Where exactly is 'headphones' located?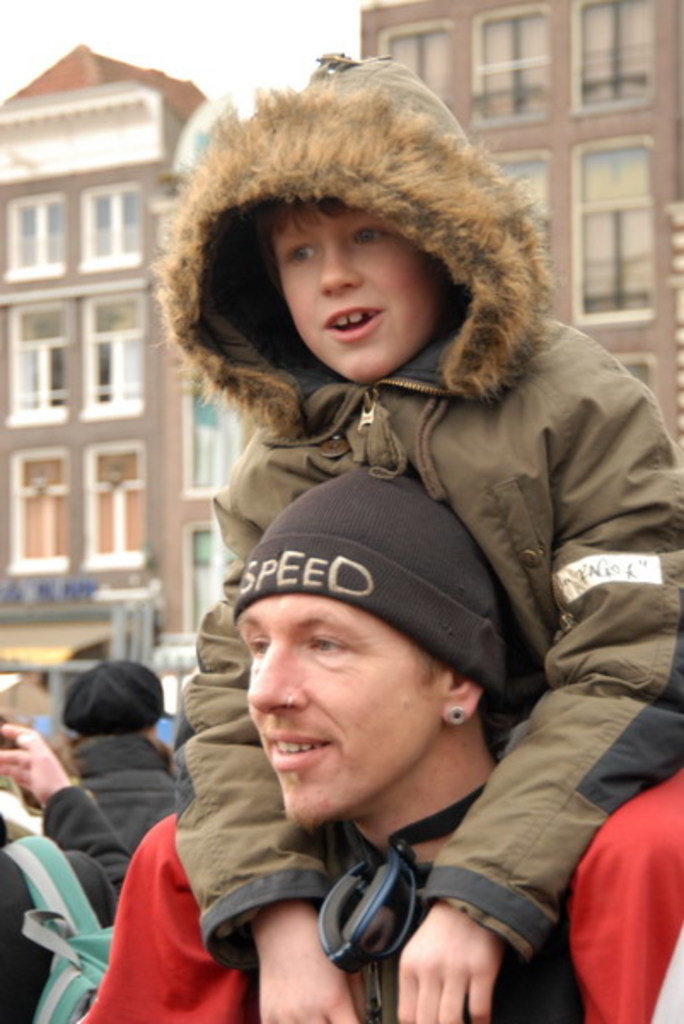
Its bounding box is 321:761:508:978.
